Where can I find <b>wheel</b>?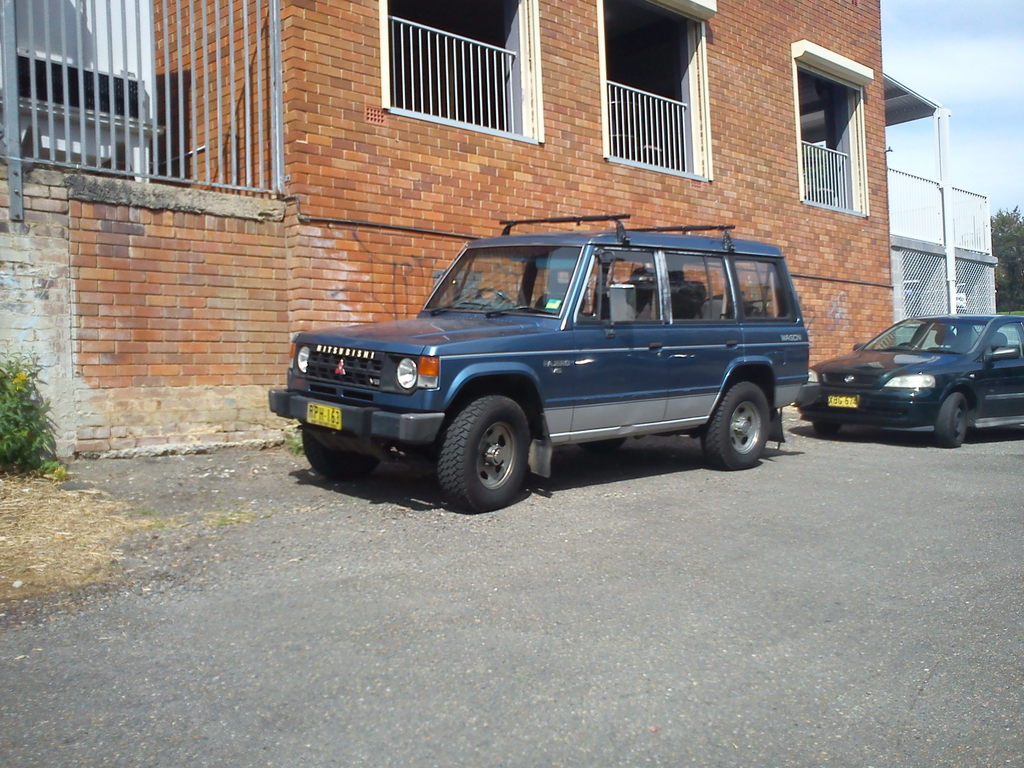
You can find it at [left=433, top=396, right=539, bottom=498].
